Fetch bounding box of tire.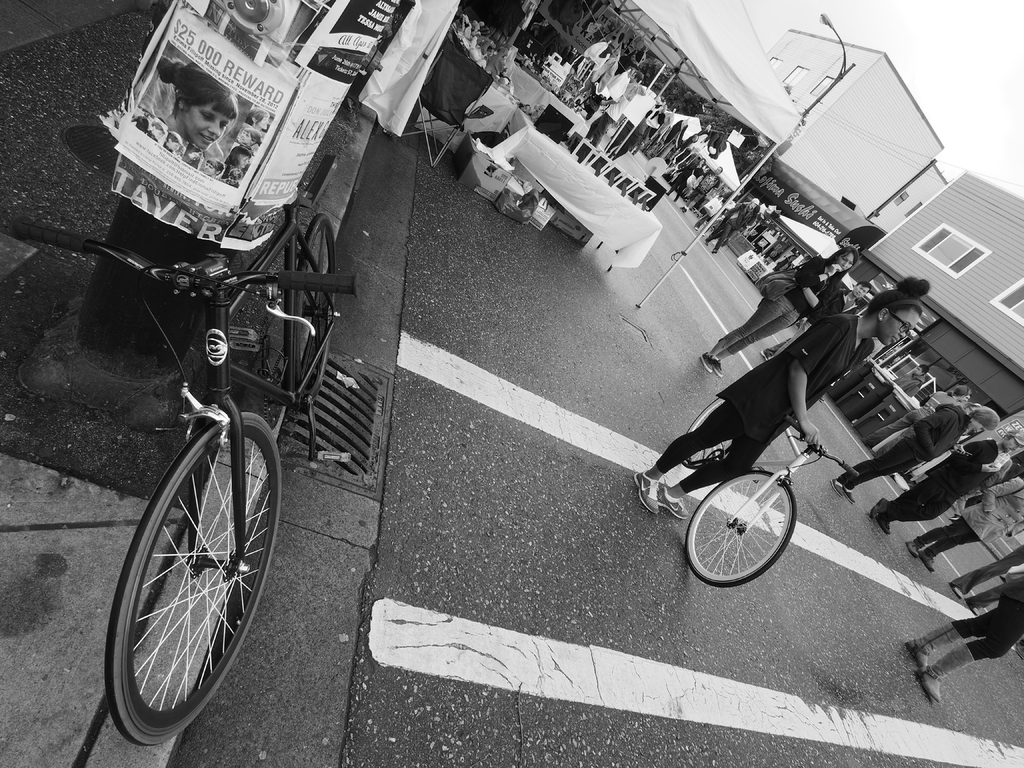
Bbox: (x1=106, y1=405, x2=285, y2=749).
